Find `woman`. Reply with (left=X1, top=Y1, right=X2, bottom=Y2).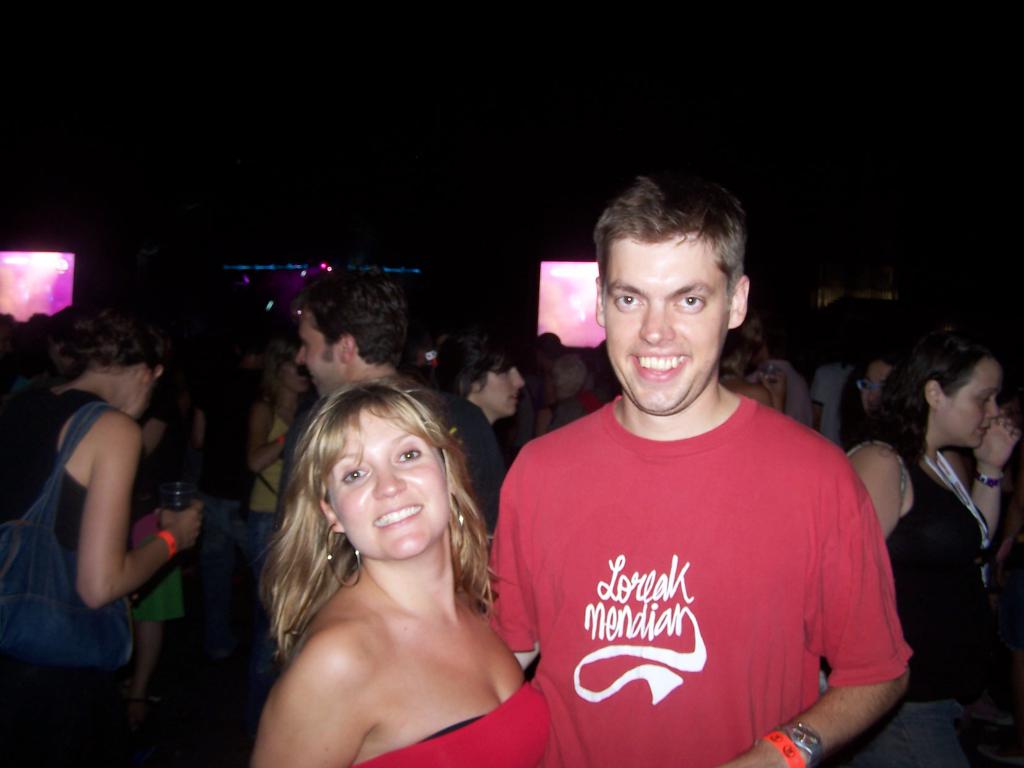
(left=836, top=327, right=1018, bottom=767).
